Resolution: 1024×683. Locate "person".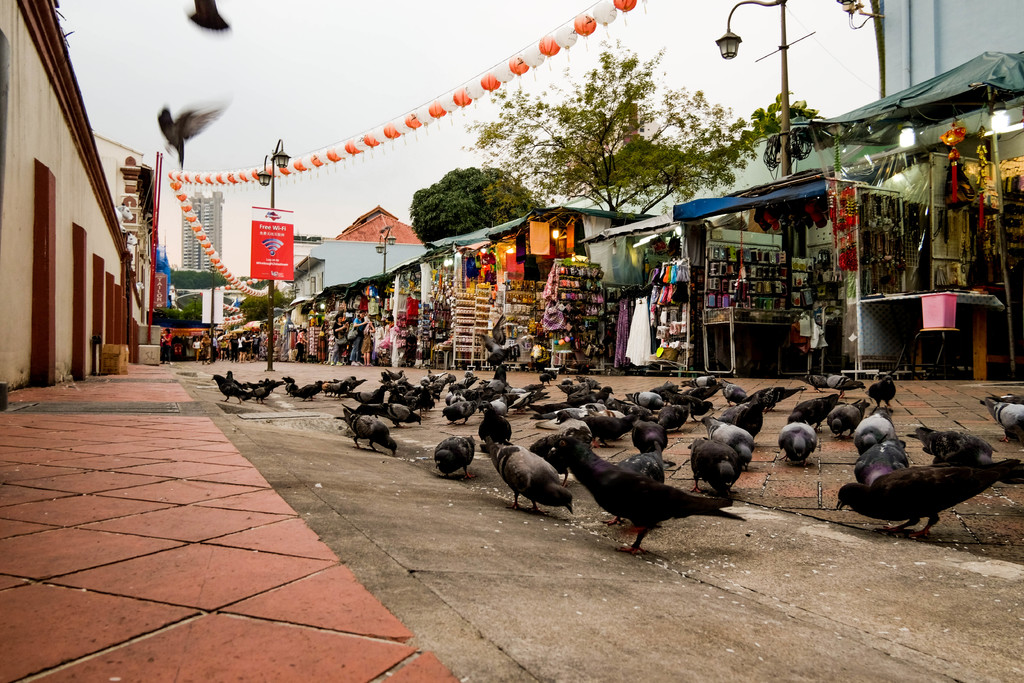
<region>342, 321, 365, 374</region>.
